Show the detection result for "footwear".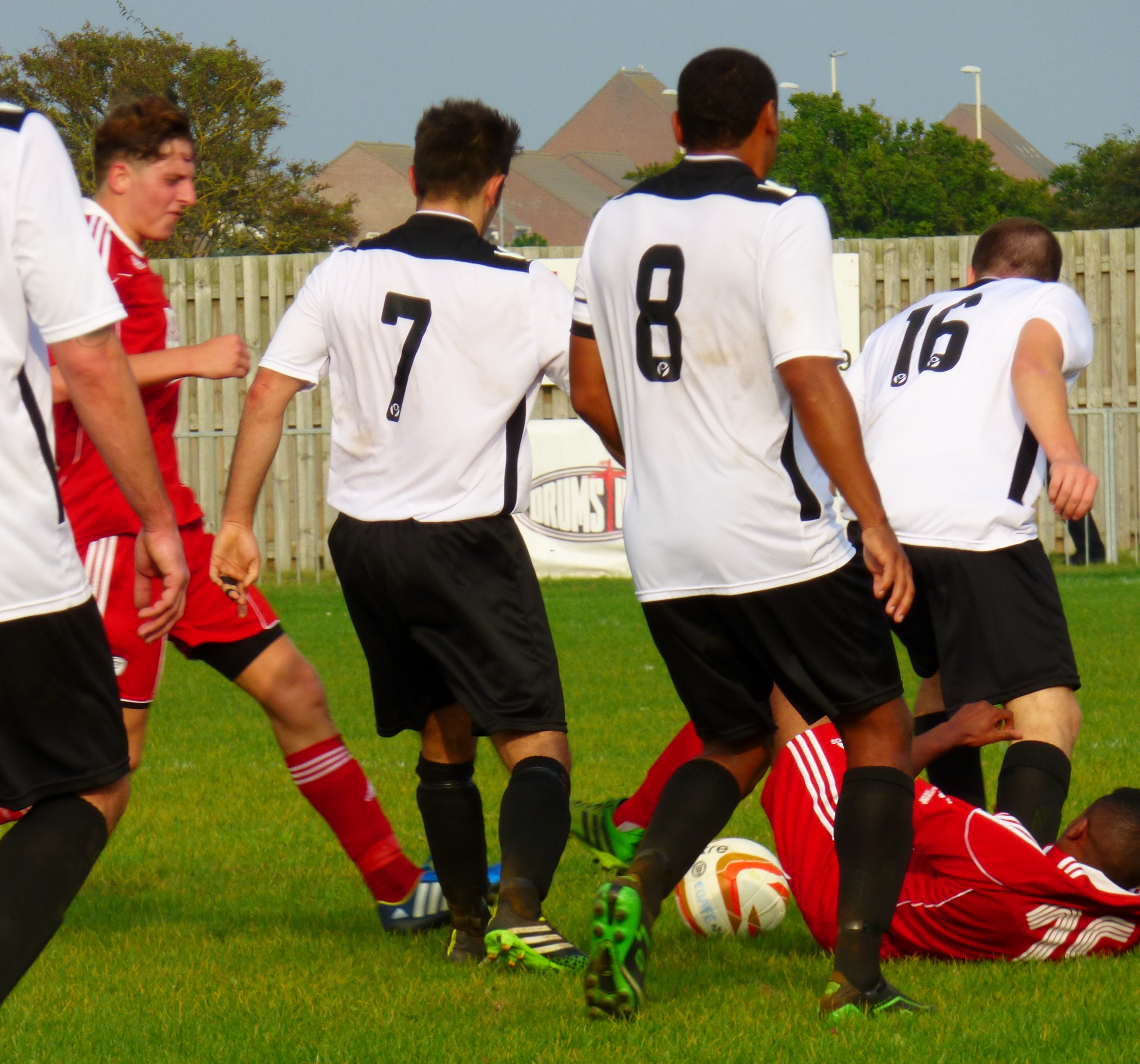
l=195, t=290, r=225, b=346.
